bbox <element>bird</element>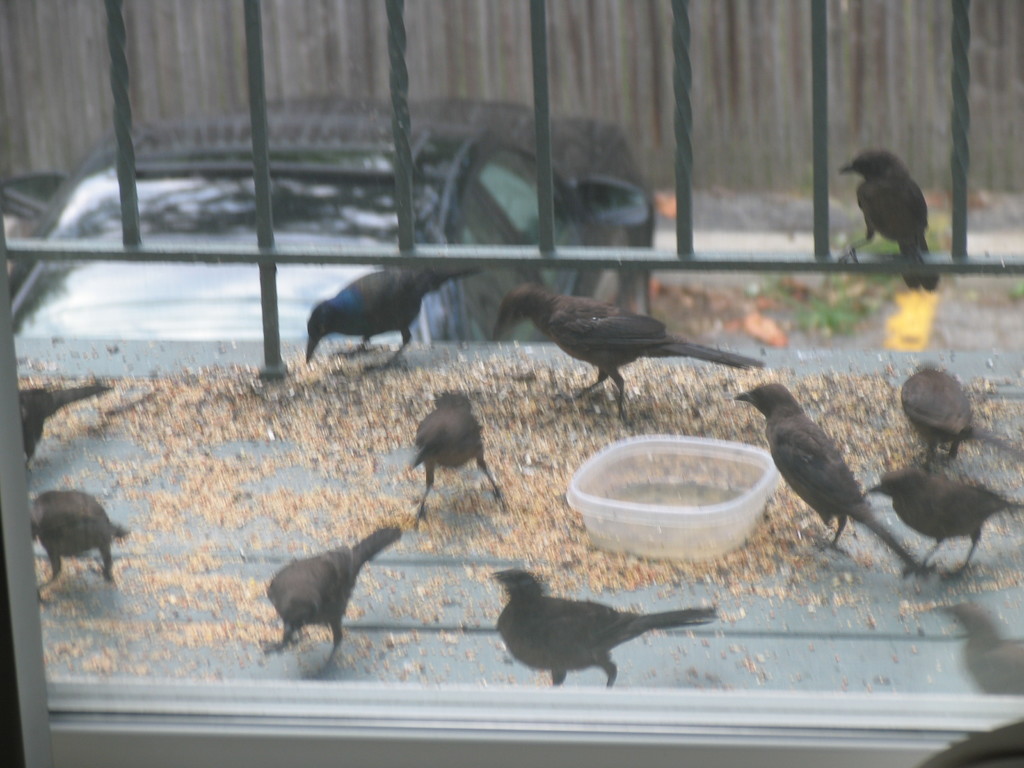
(left=19, top=368, right=186, bottom=460)
